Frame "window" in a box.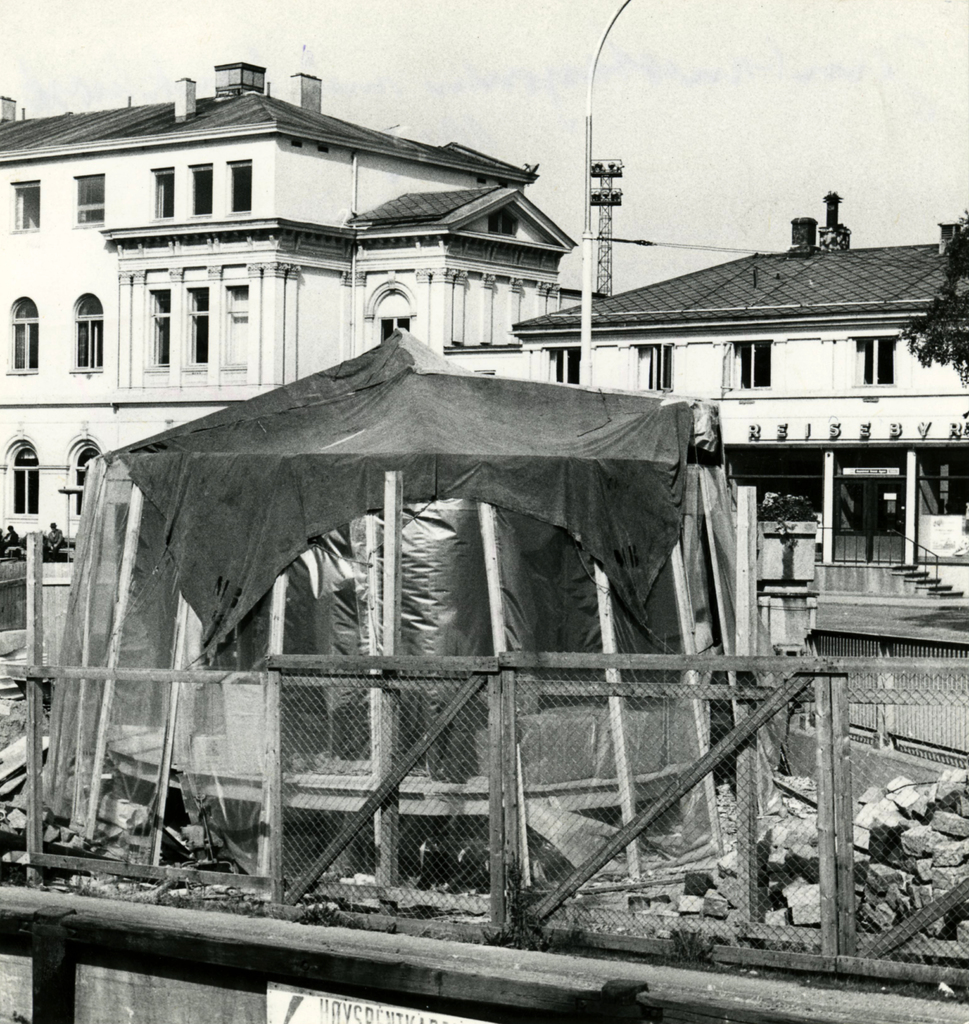
(left=186, top=163, right=209, bottom=218).
